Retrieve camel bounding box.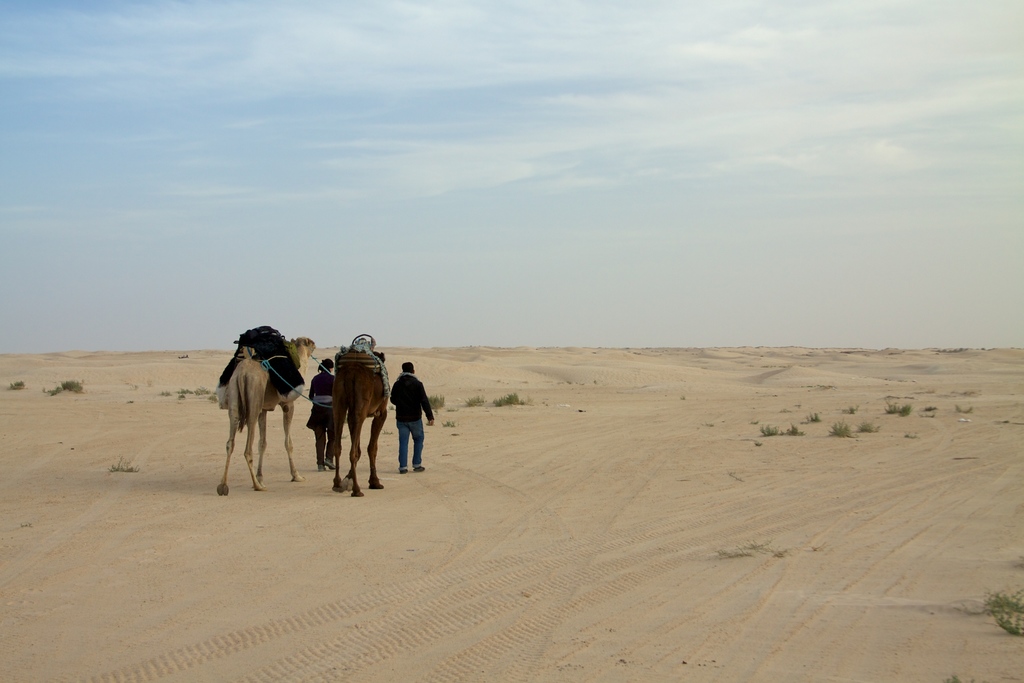
Bounding box: (333,344,385,499).
